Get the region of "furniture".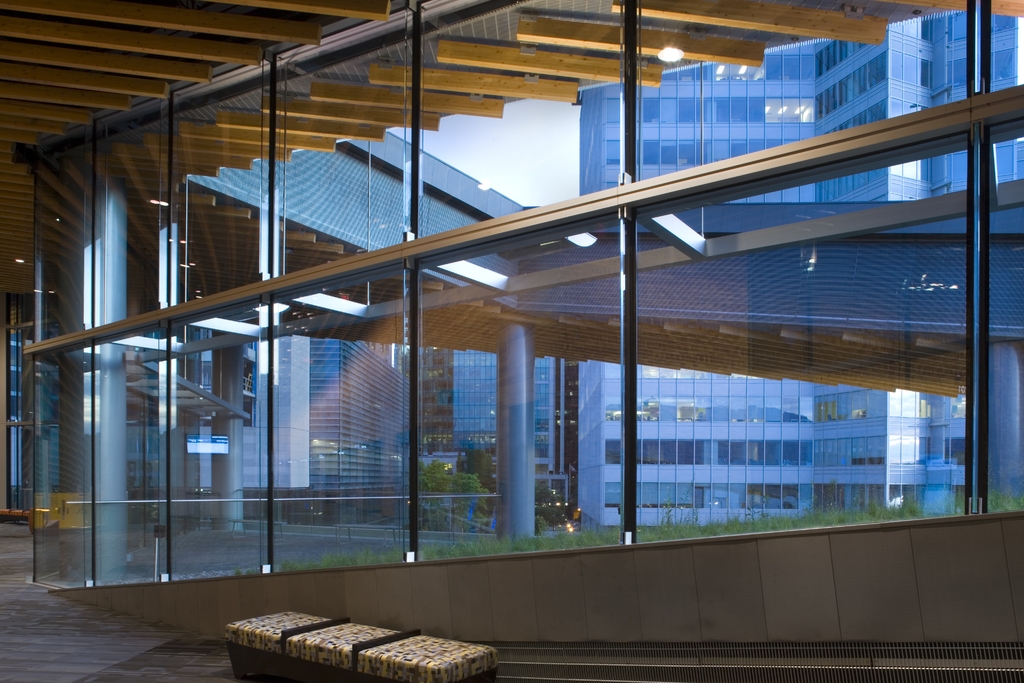
{"left": 224, "top": 607, "right": 500, "bottom": 682}.
